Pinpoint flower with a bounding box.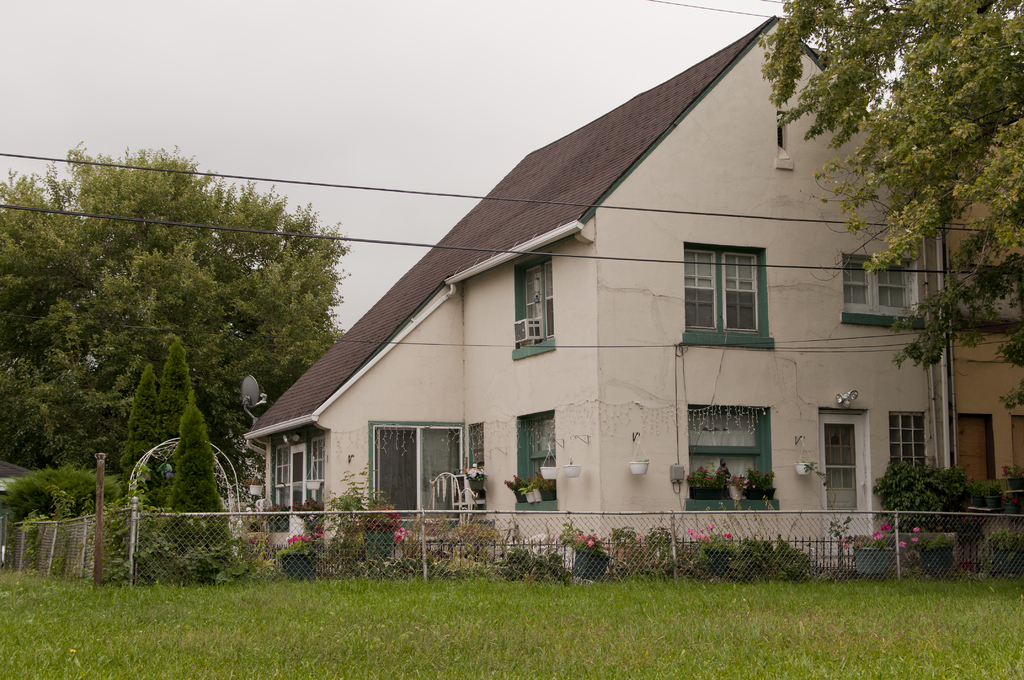
rect(724, 532, 731, 538).
